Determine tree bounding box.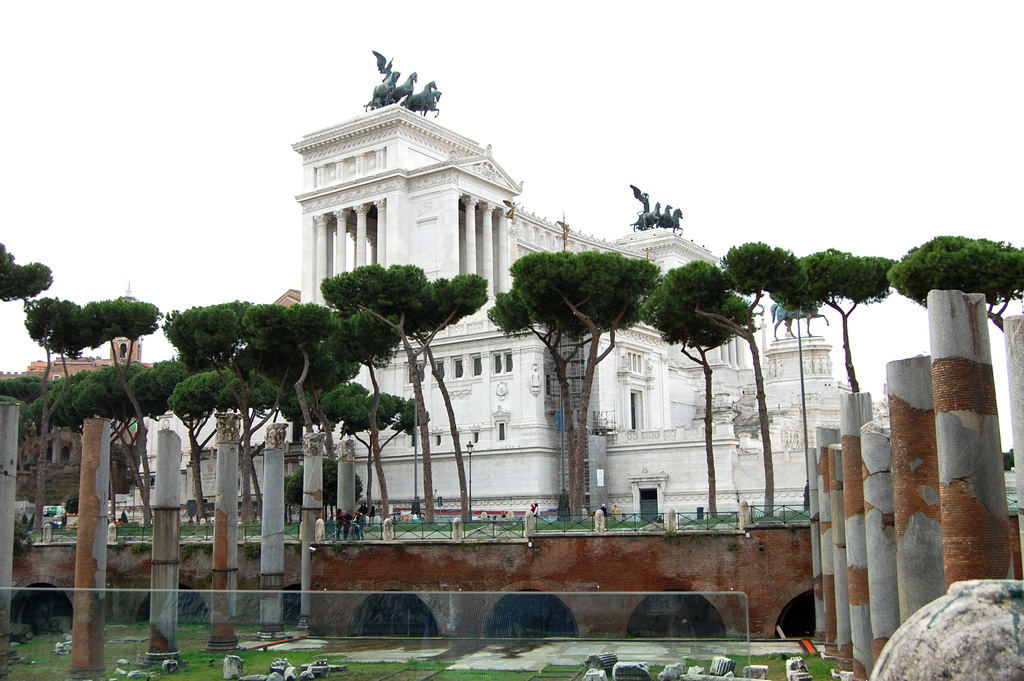
Determined: locate(646, 254, 758, 518).
